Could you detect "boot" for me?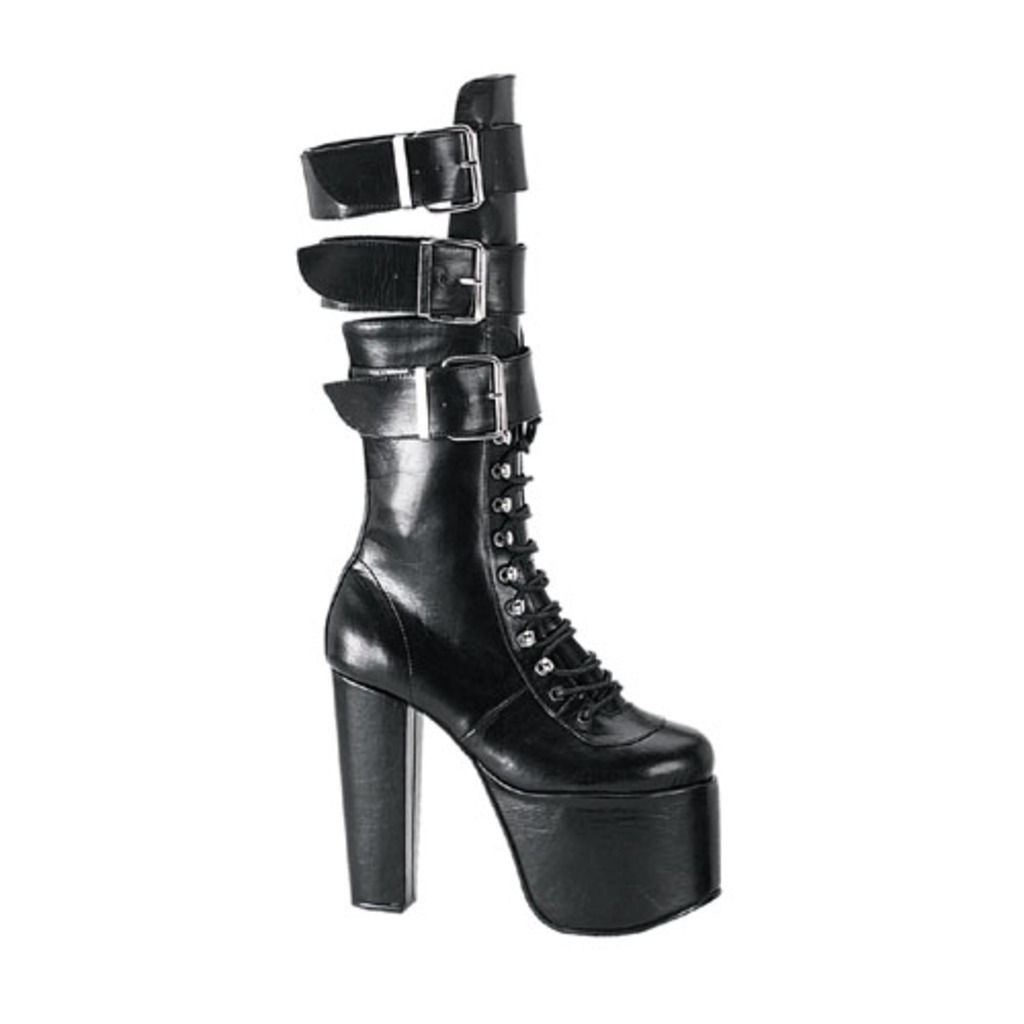
Detection result: box(295, 74, 721, 936).
